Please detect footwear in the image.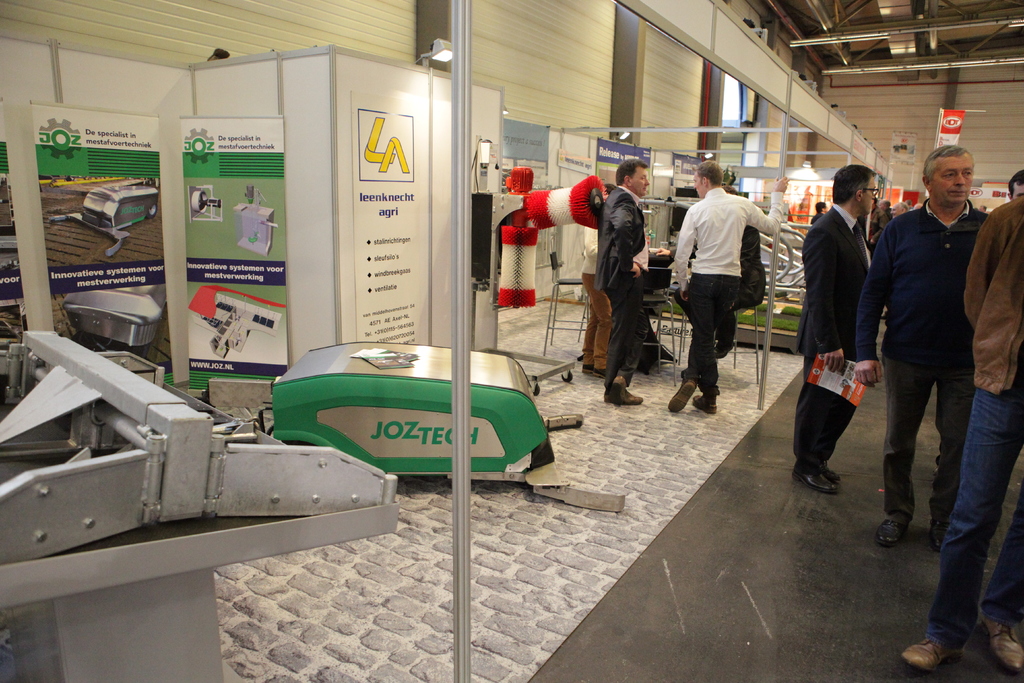
region(982, 617, 1023, 672).
